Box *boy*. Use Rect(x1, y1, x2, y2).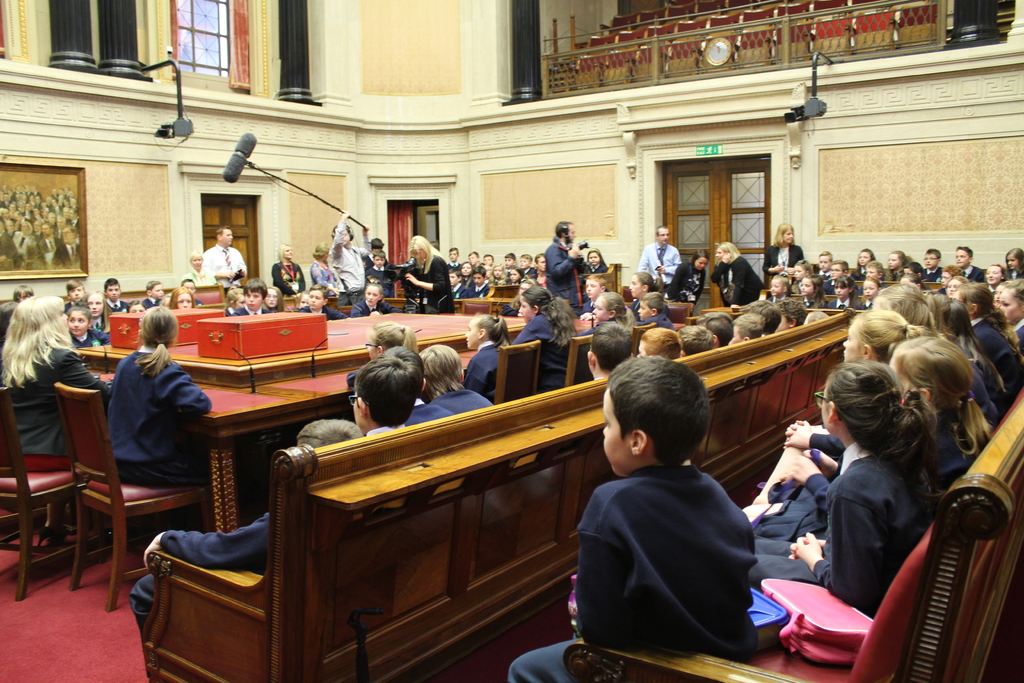
Rect(829, 259, 855, 277).
